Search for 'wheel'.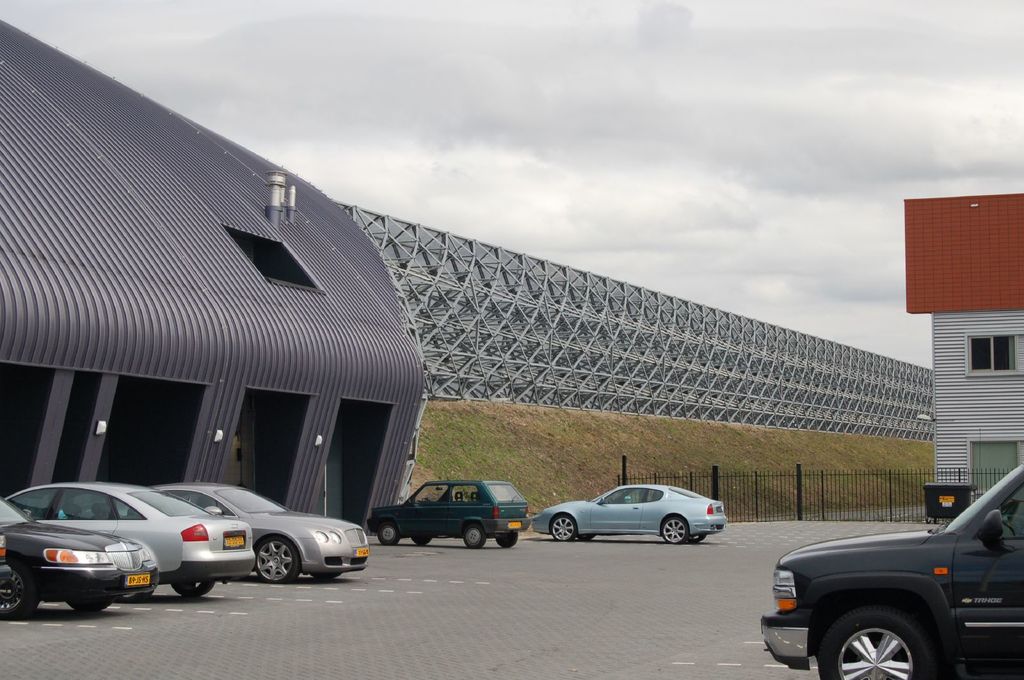
Found at [499, 534, 517, 547].
